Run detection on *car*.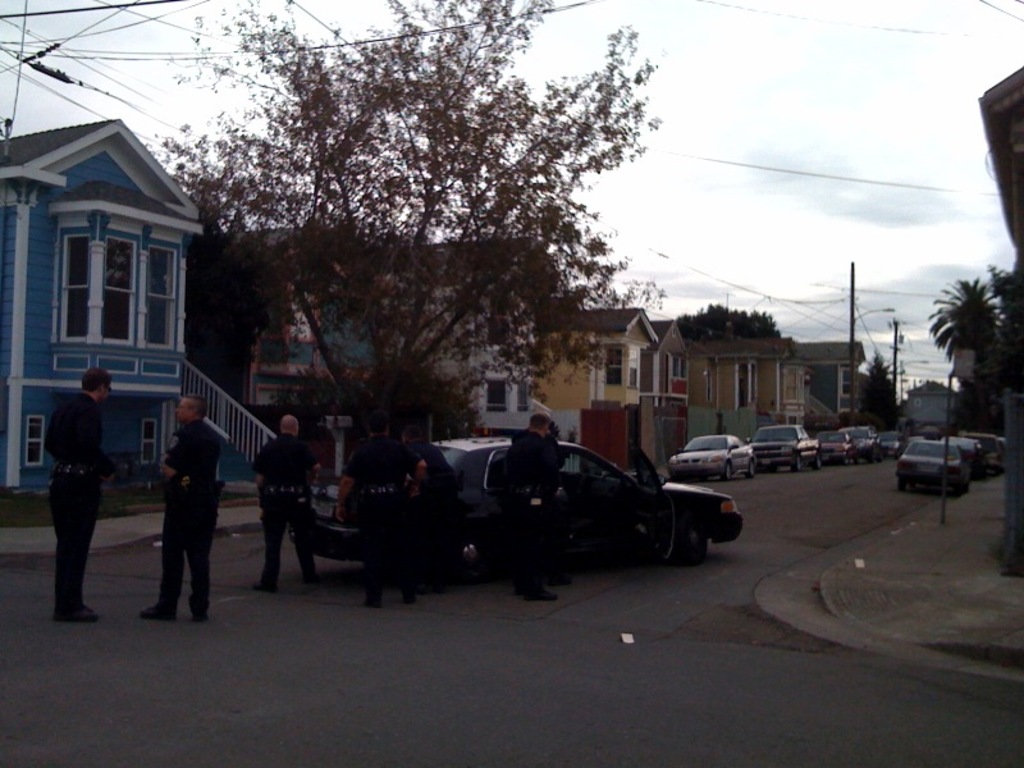
Result: <bbox>877, 431, 901, 460</bbox>.
